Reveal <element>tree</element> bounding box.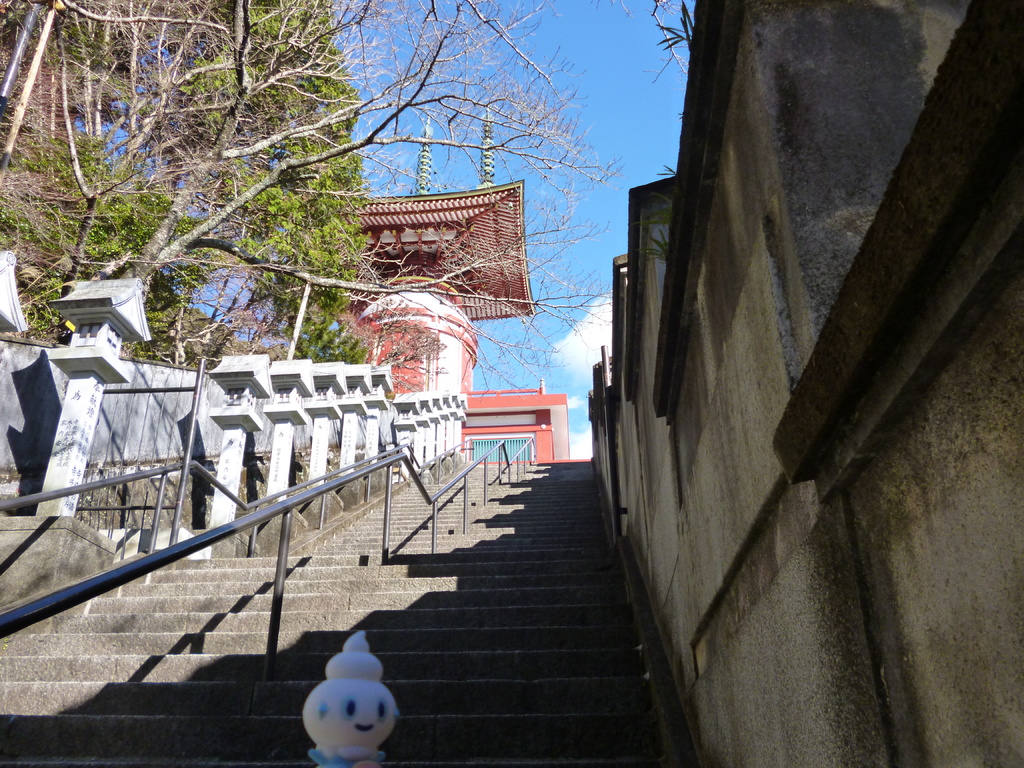
Revealed: detection(0, 0, 662, 502).
